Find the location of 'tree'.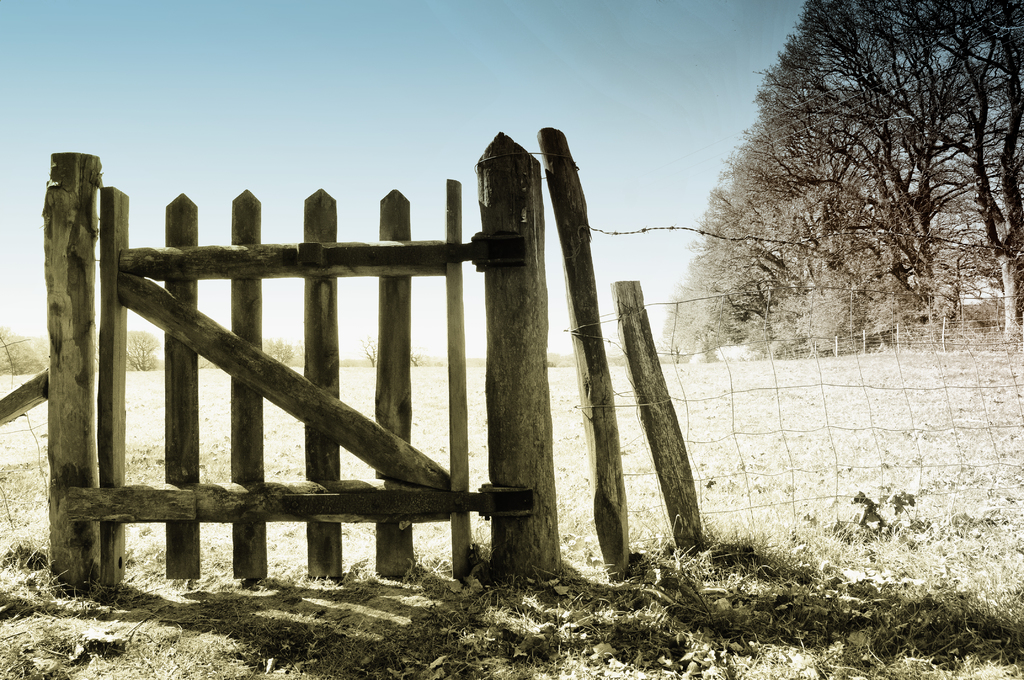
Location: box=[263, 332, 303, 371].
